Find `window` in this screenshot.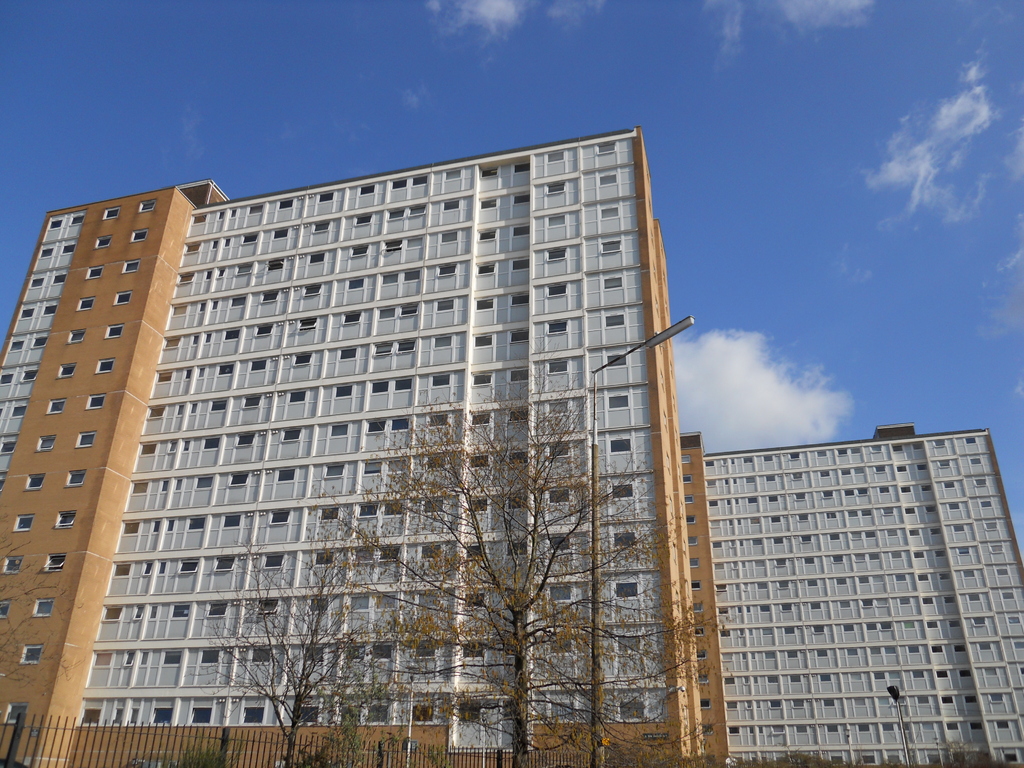
The bounding box for `window` is 722:631:728:639.
